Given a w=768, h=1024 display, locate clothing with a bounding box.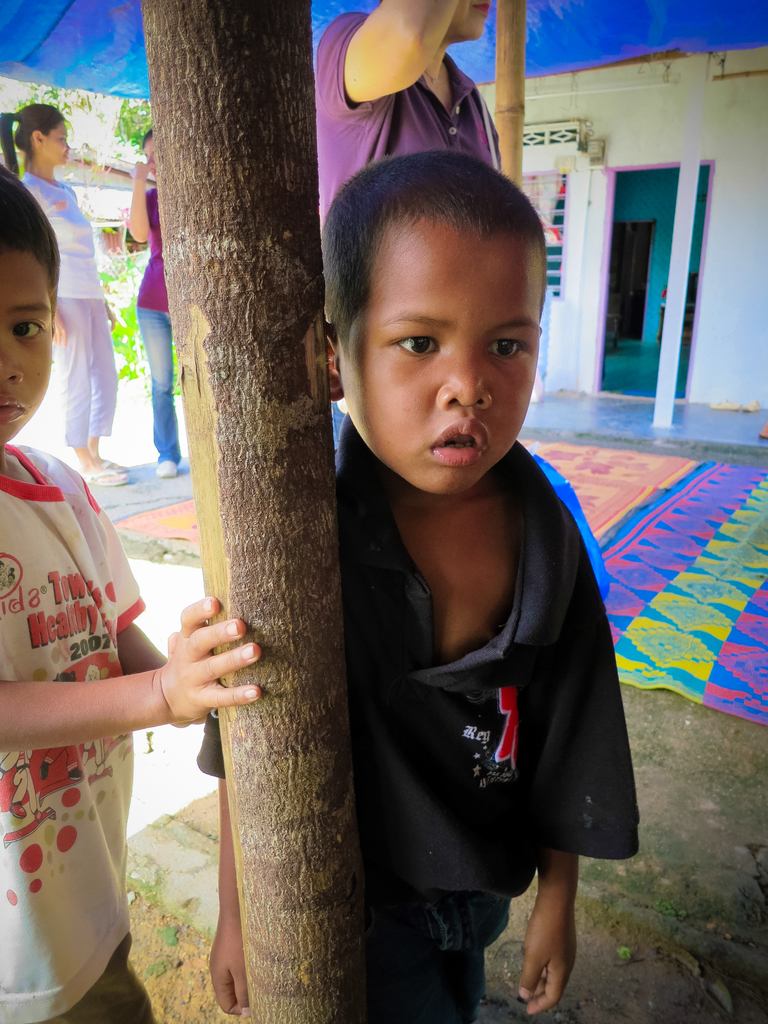
Located: [x1=314, y1=9, x2=501, y2=205].
